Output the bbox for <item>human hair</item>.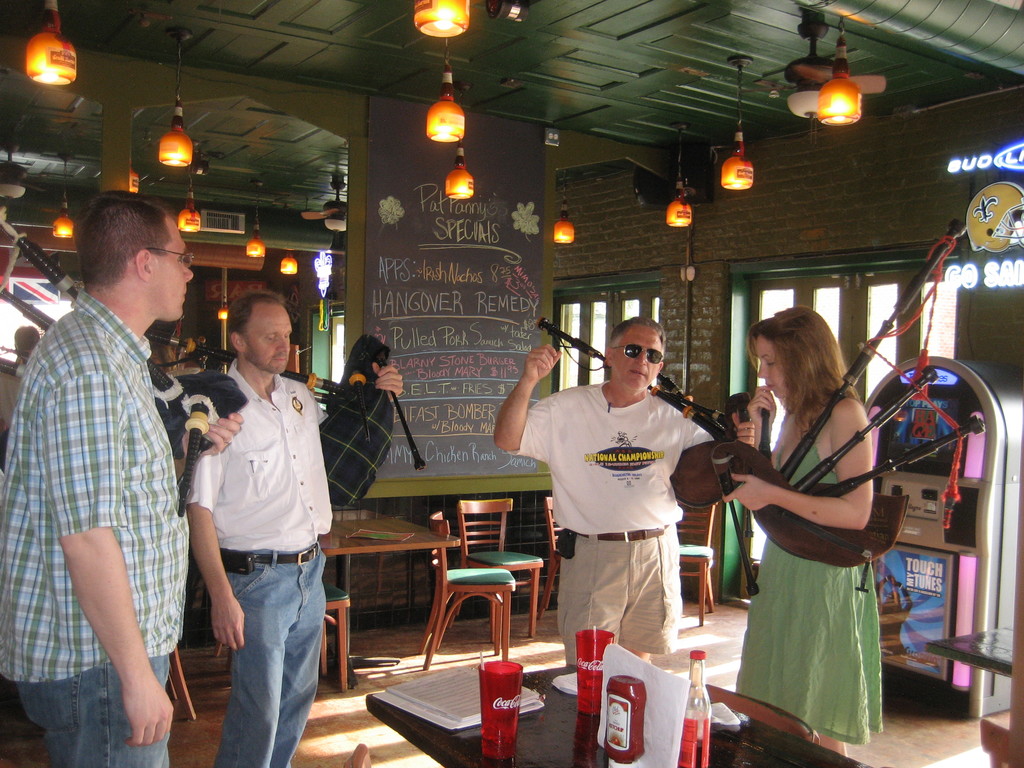
detection(609, 318, 666, 349).
